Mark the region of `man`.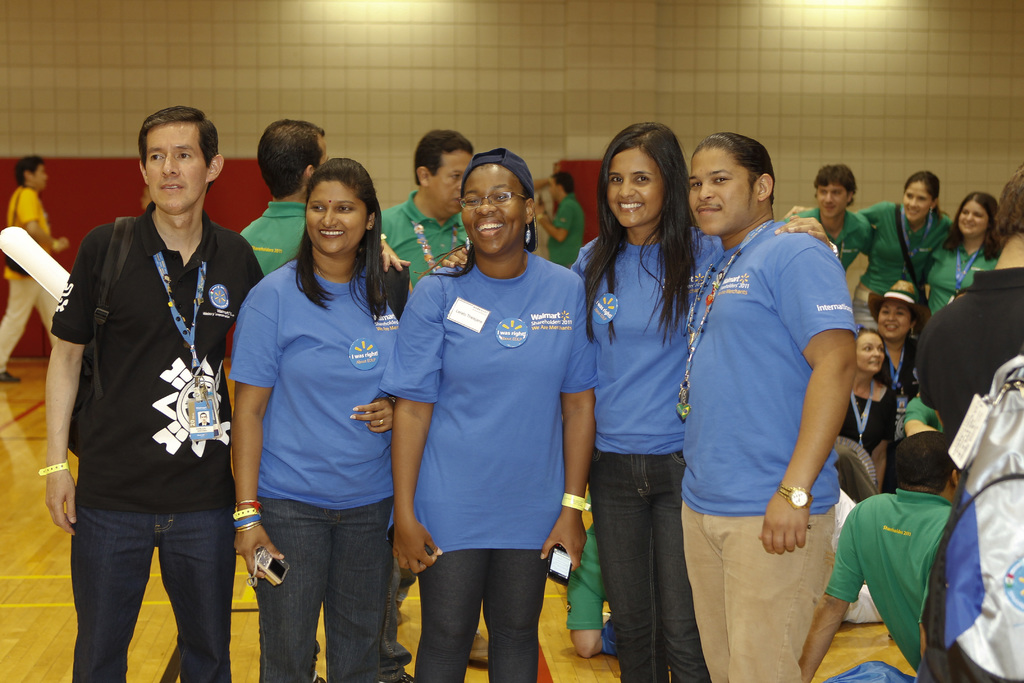
Region: bbox(38, 104, 412, 682).
